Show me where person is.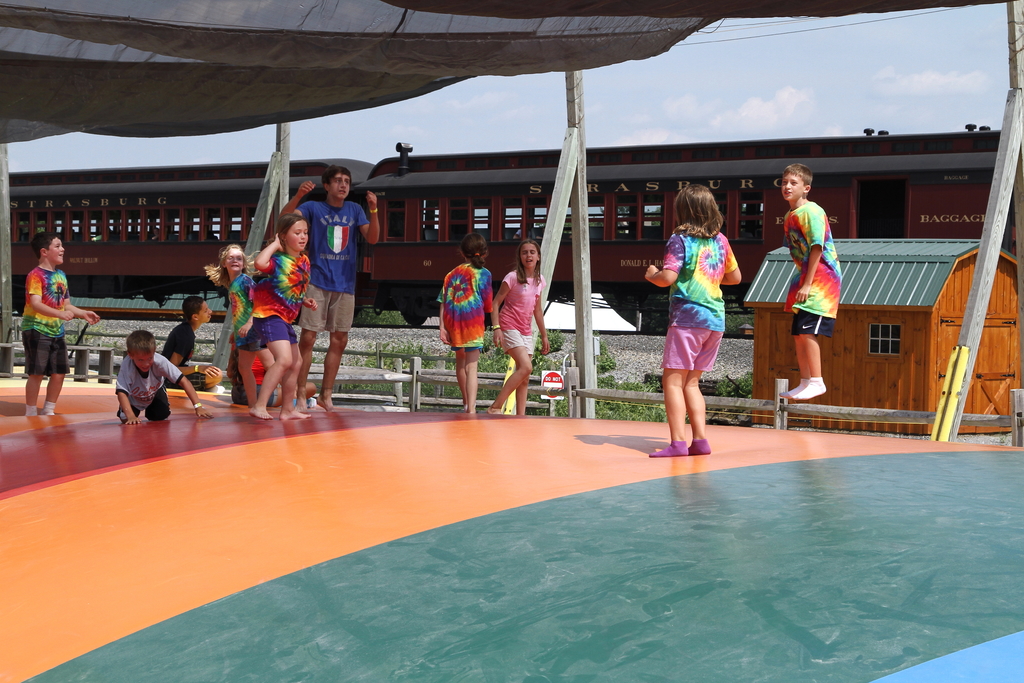
person is at [left=158, top=296, right=222, bottom=391].
